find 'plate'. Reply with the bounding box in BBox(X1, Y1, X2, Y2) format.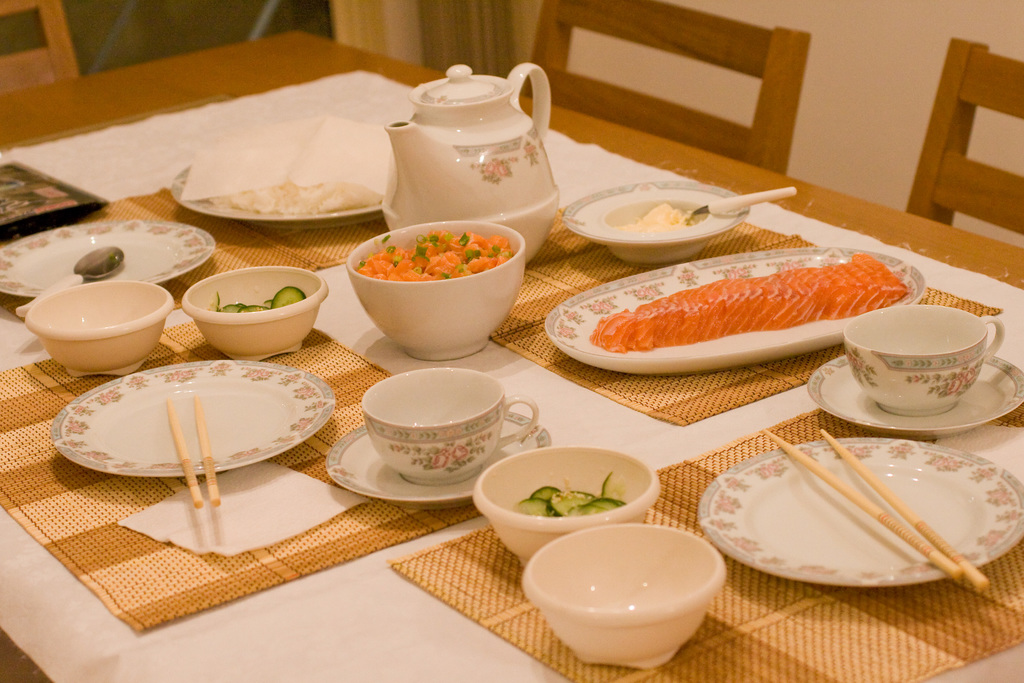
BBox(0, 220, 216, 299).
